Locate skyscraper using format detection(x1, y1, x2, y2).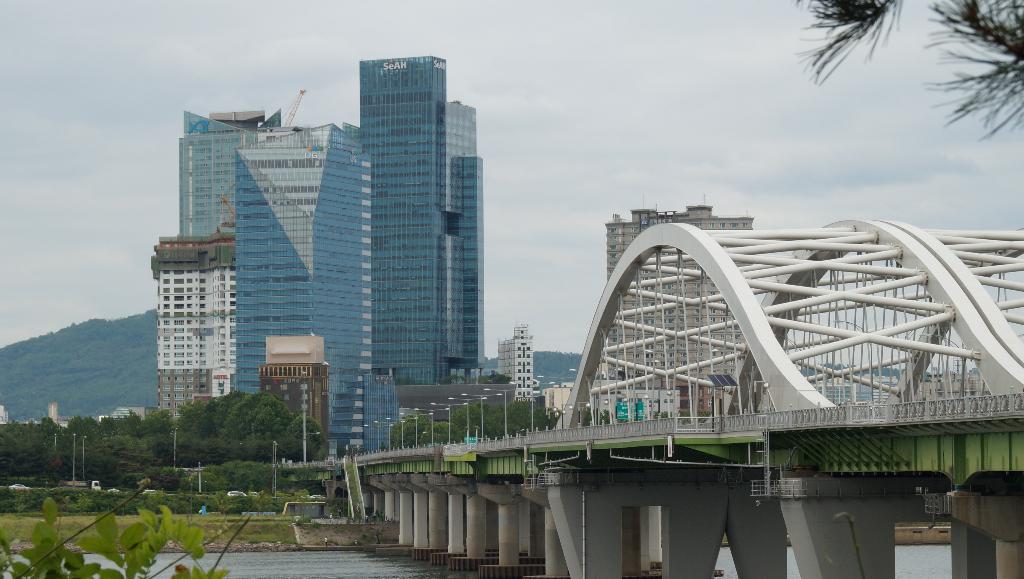
detection(231, 138, 380, 482).
